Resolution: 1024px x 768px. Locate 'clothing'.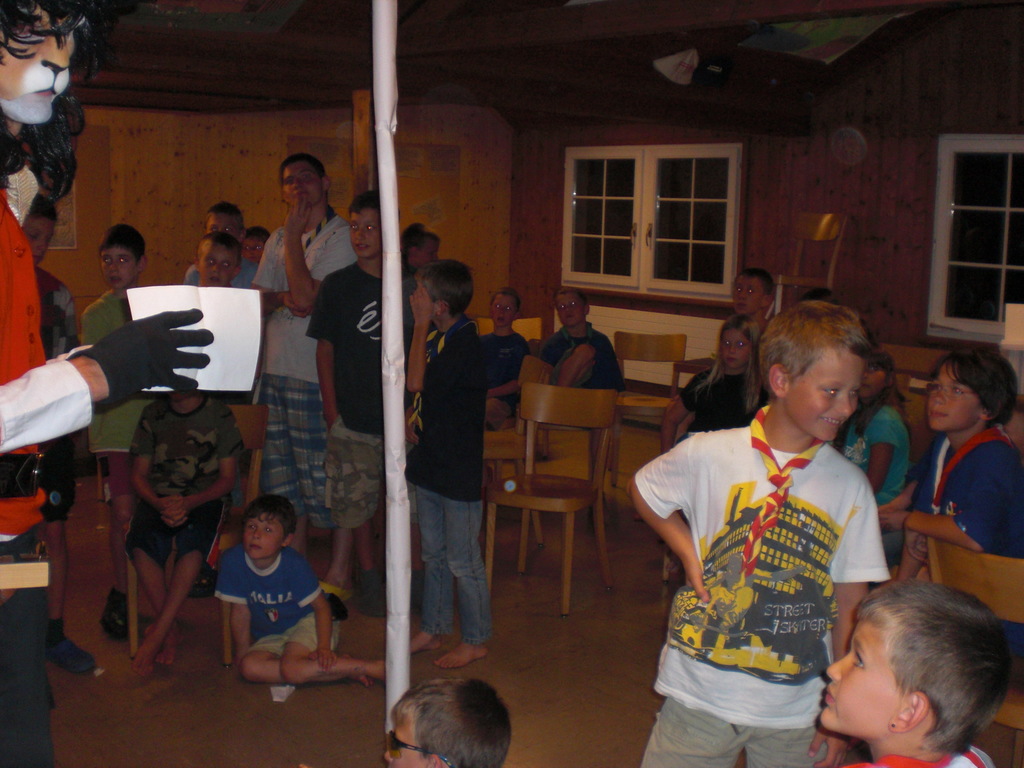
BBox(0, 201, 95, 767).
